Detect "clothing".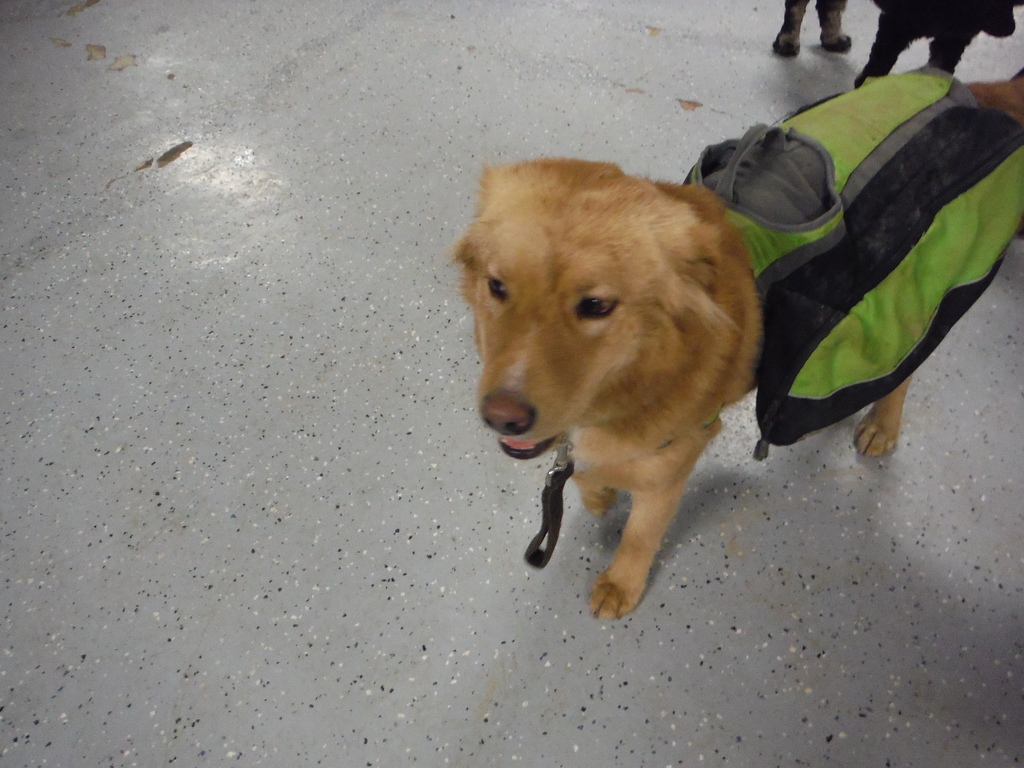
Detected at l=856, t=1, r=1023, b=88.
